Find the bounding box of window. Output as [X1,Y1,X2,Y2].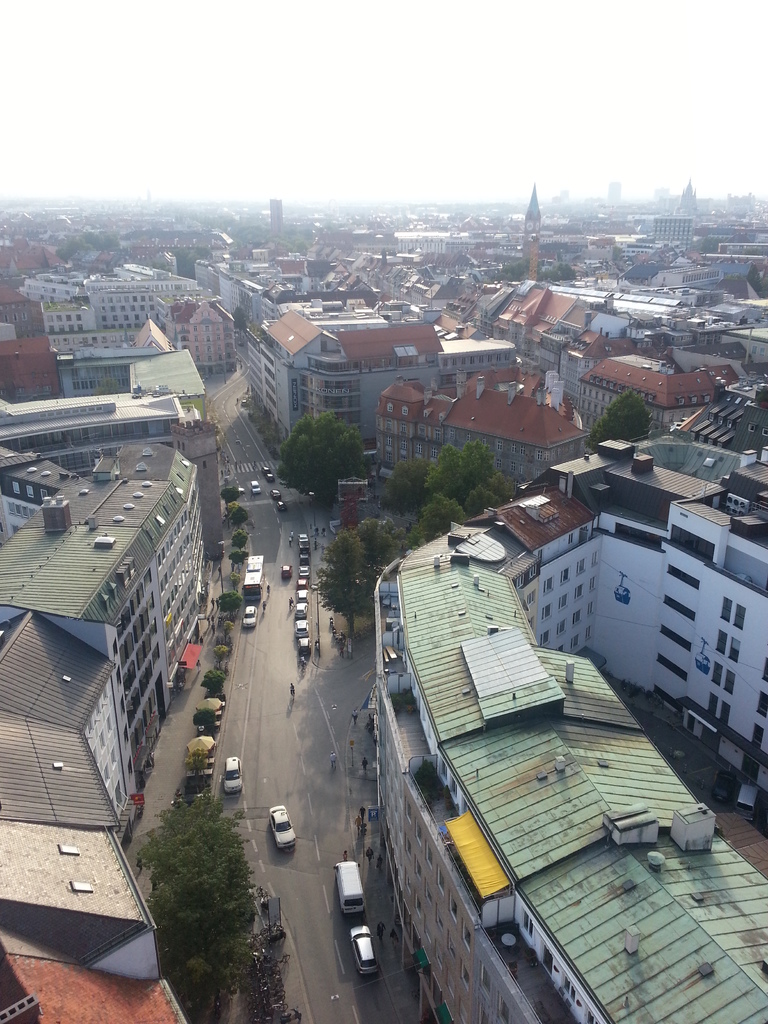
[424,841,429,855].
